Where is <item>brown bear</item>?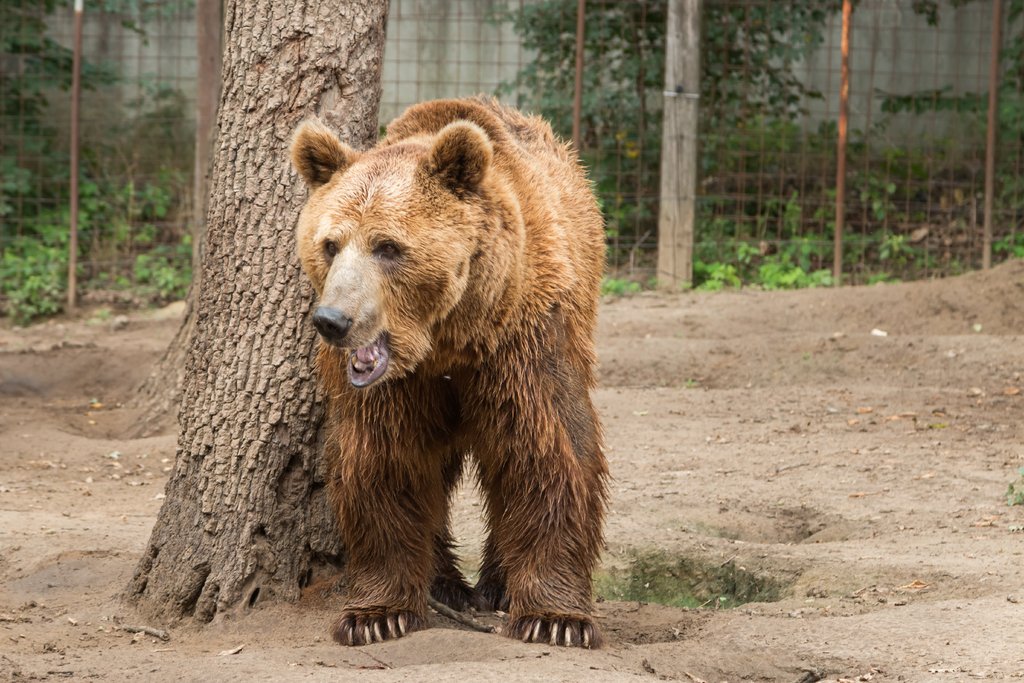
bbox(285, 90, 620, 646).
